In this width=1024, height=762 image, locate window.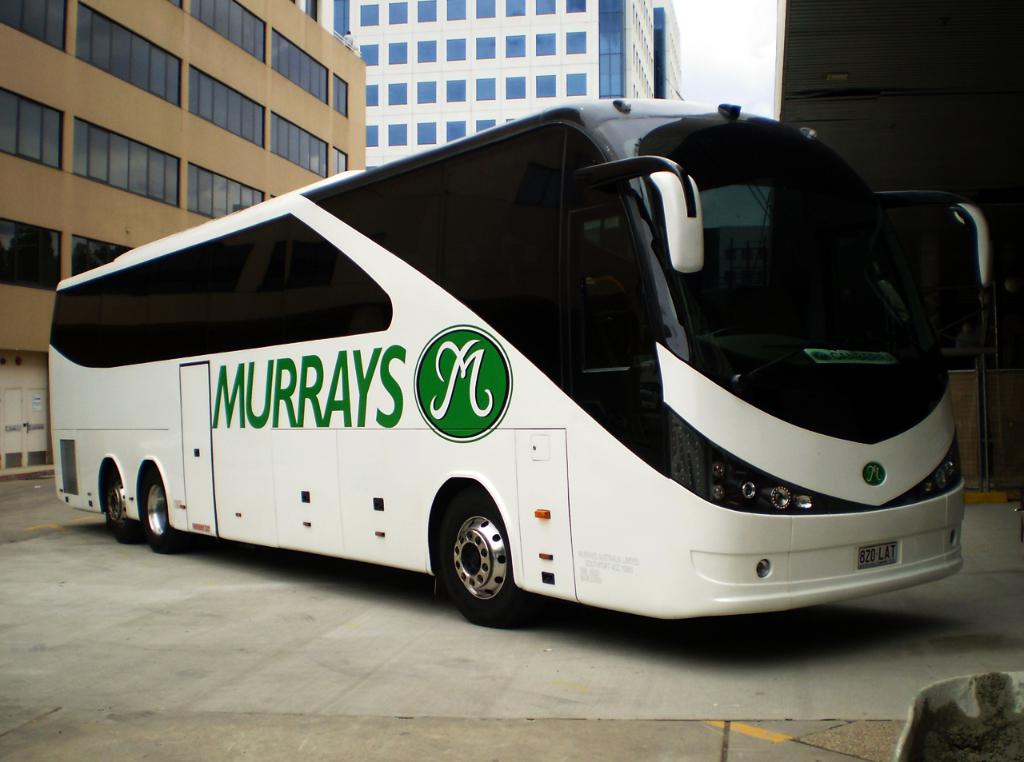
Bounding box: 389, 122, 406, 144.
